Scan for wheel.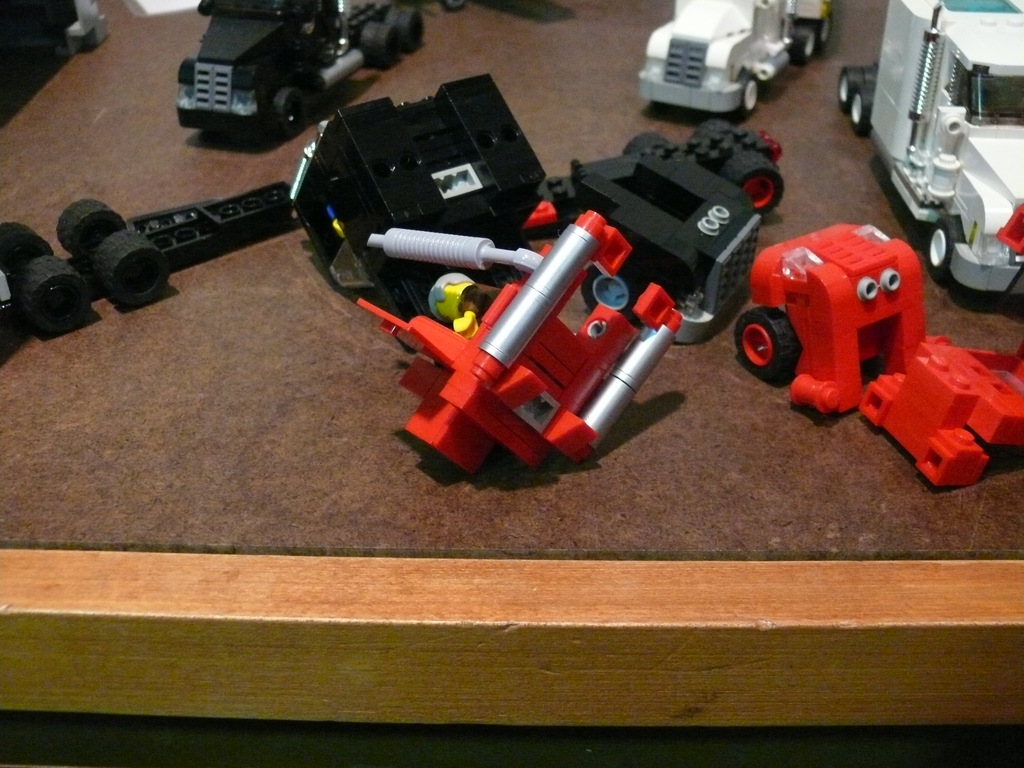
Scan result: [left=838, top=67, right=876, bottom=112].
